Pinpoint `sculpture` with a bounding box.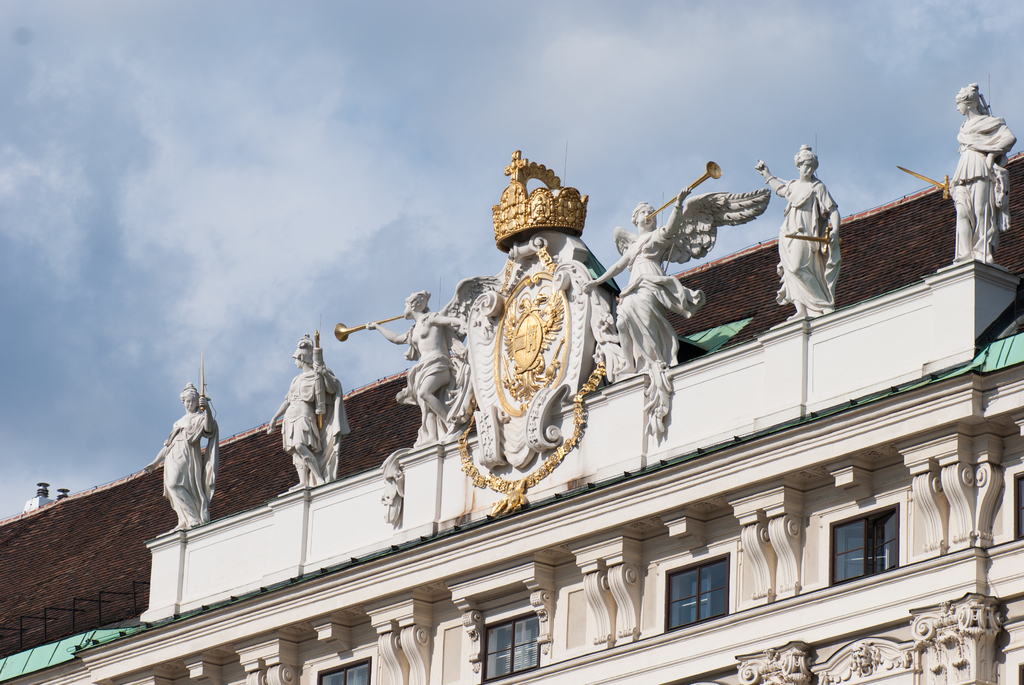
bbox=(358, 290, 475, 451).
